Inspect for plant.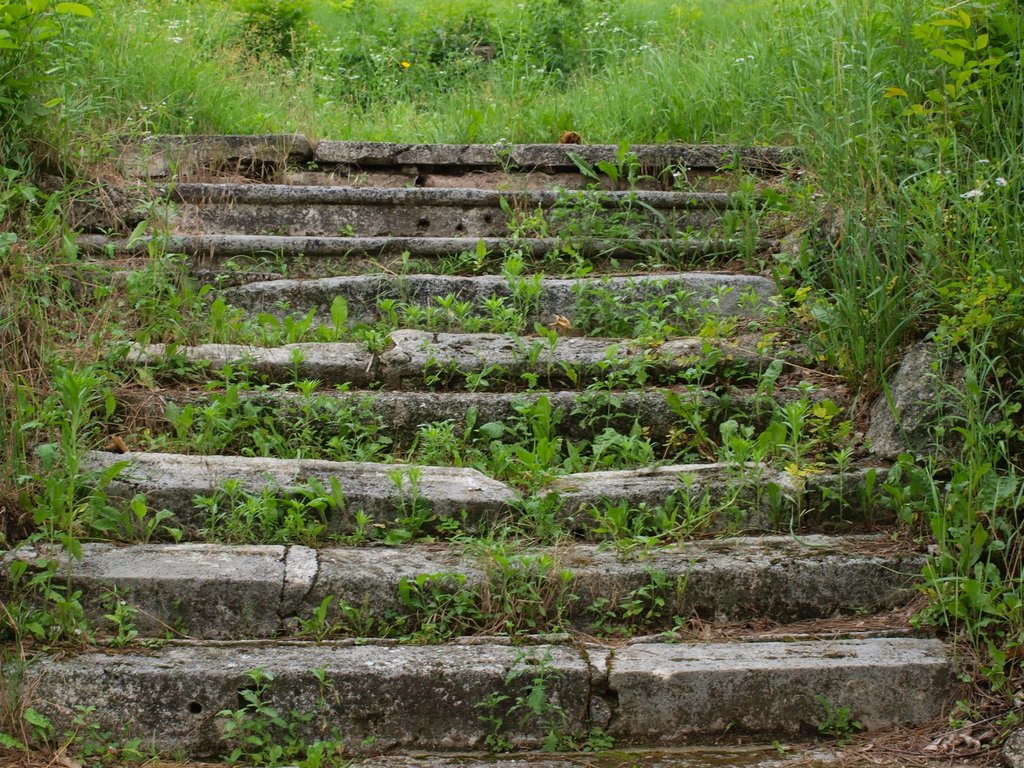
Inspection: x1=320, y1=291, x2=392, y2=347.
